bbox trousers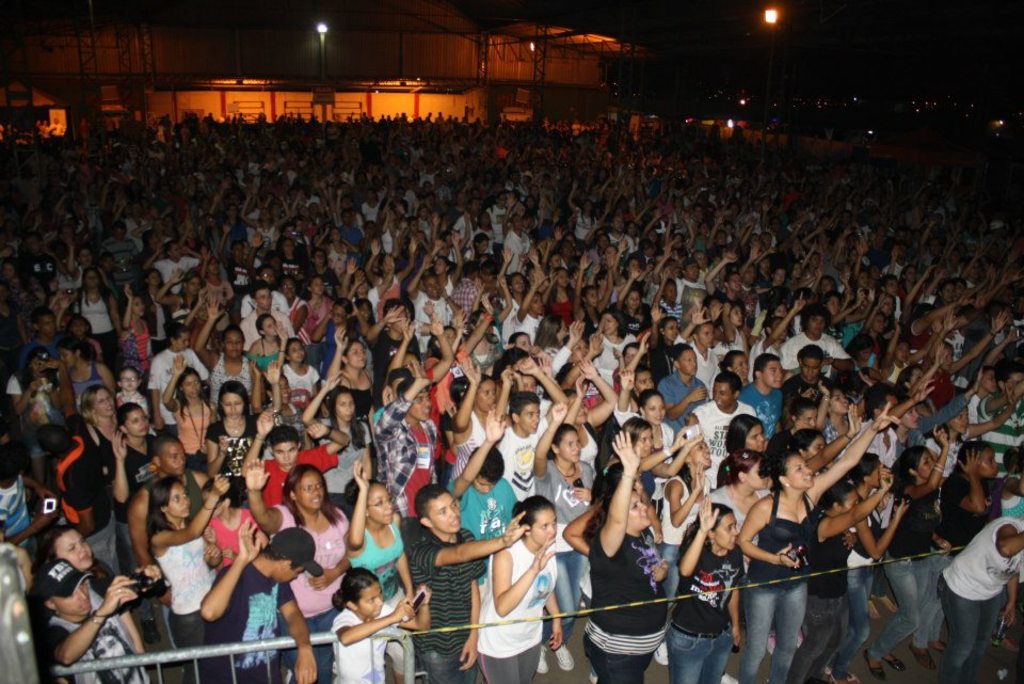
740 585 802 683
